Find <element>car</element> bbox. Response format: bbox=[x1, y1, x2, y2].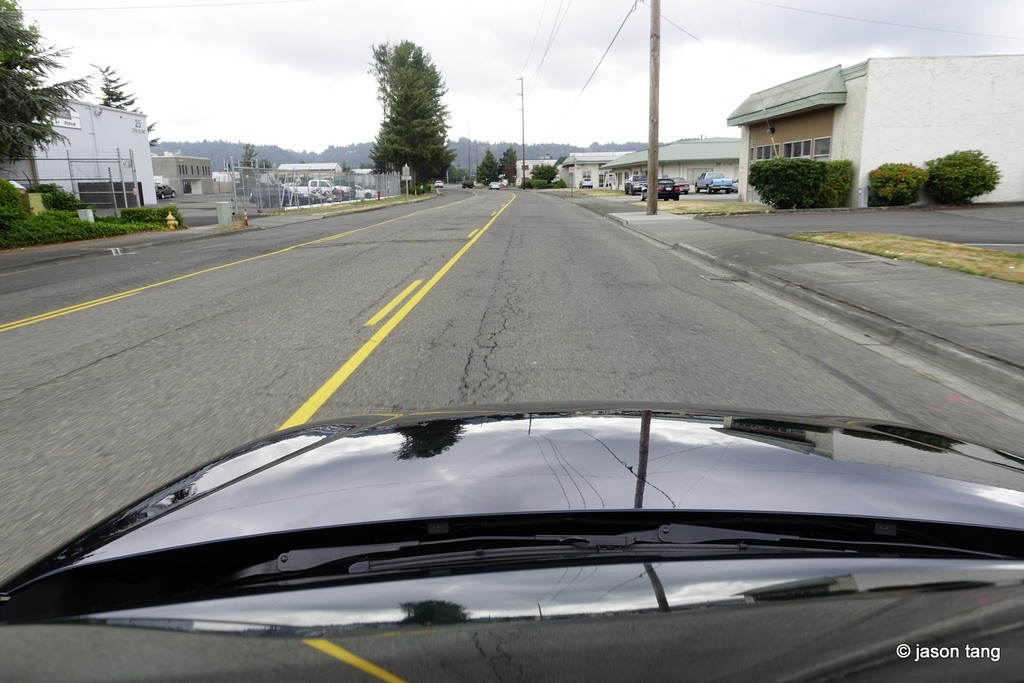
bbox=[435, 179, 442, 186].
